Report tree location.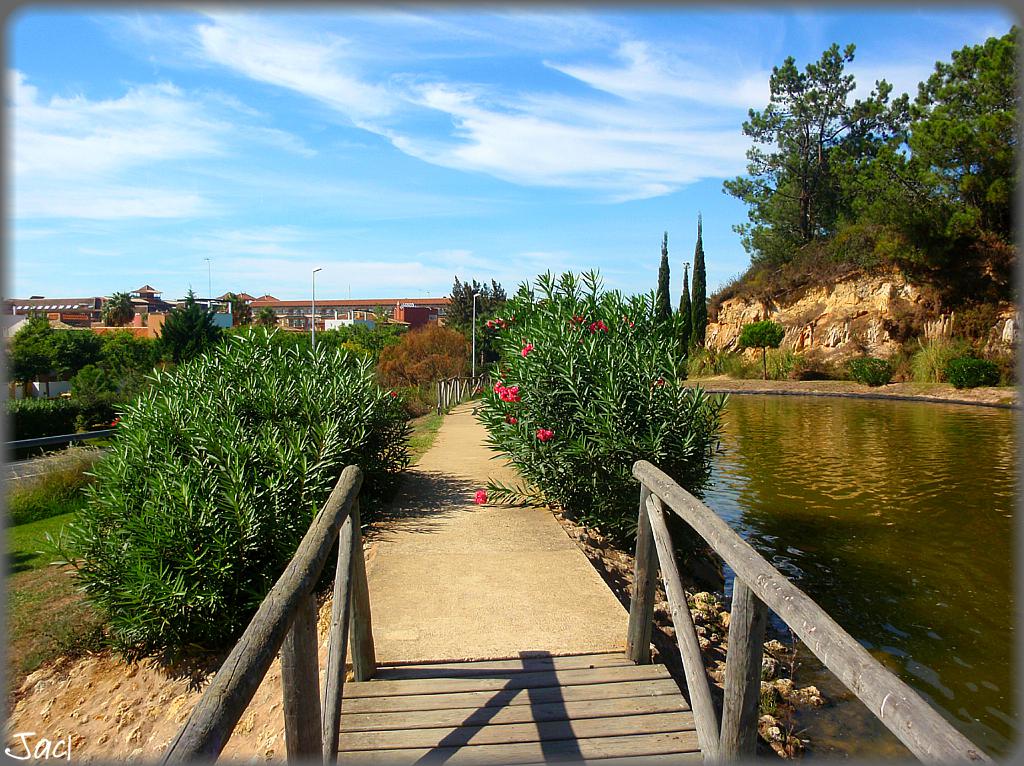
Report: crop(257, 305, 276, 328).
